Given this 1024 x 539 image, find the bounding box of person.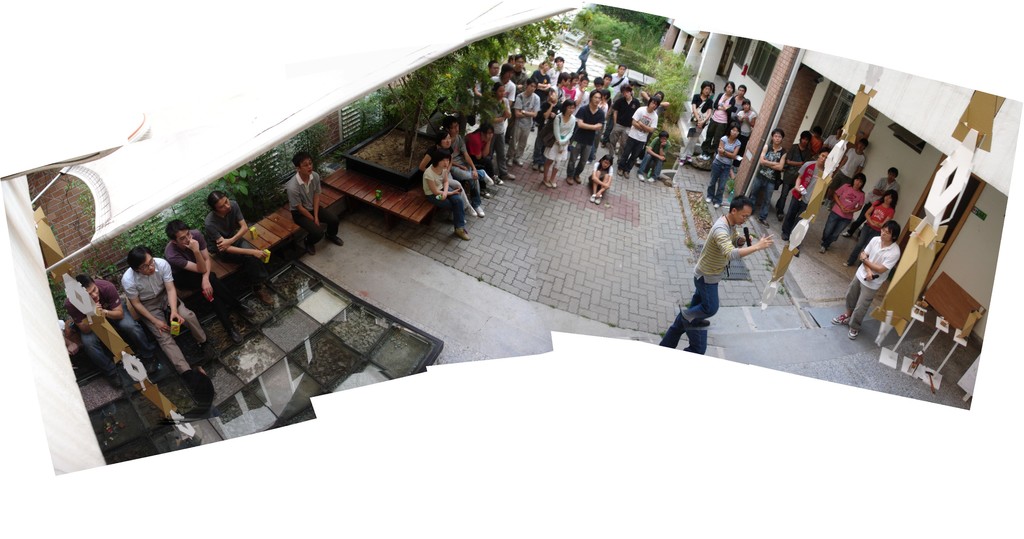
locate(829, 218, 897, 344).
